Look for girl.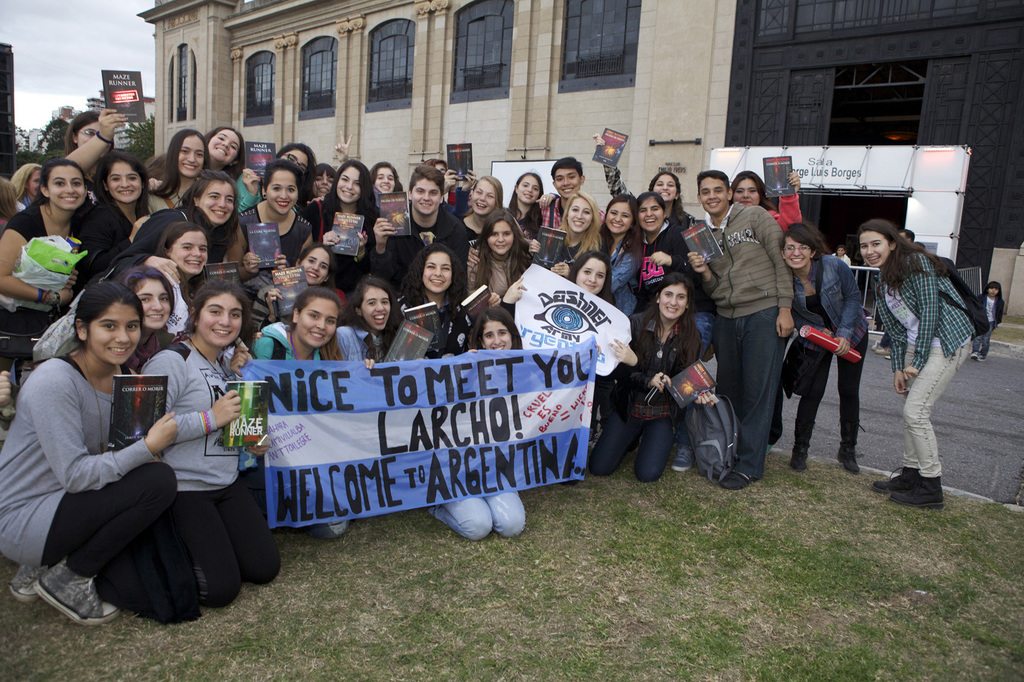
Found: (178, 167, 253, 274).
